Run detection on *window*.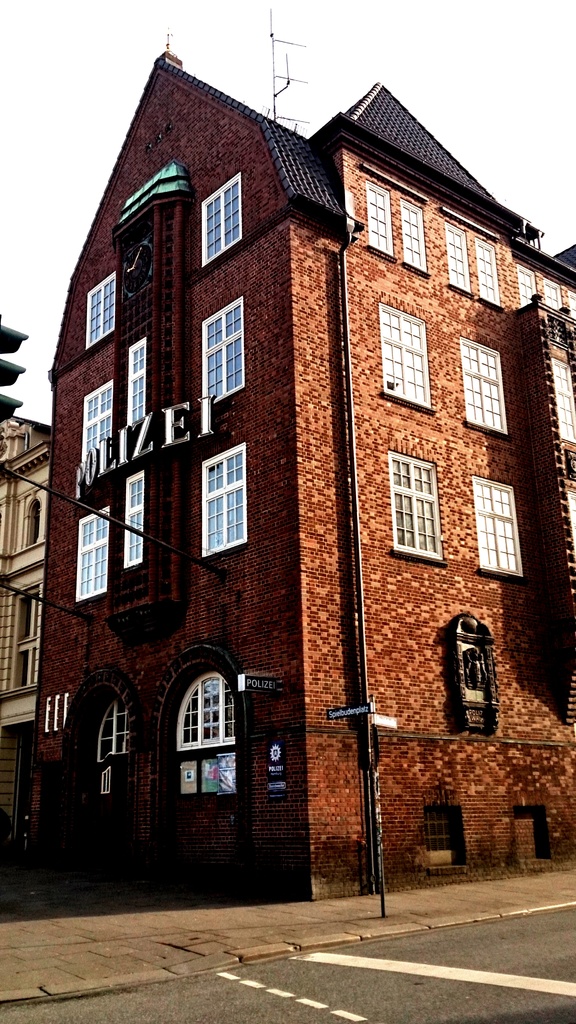
Result: locate(124, 335, 149, 428).
